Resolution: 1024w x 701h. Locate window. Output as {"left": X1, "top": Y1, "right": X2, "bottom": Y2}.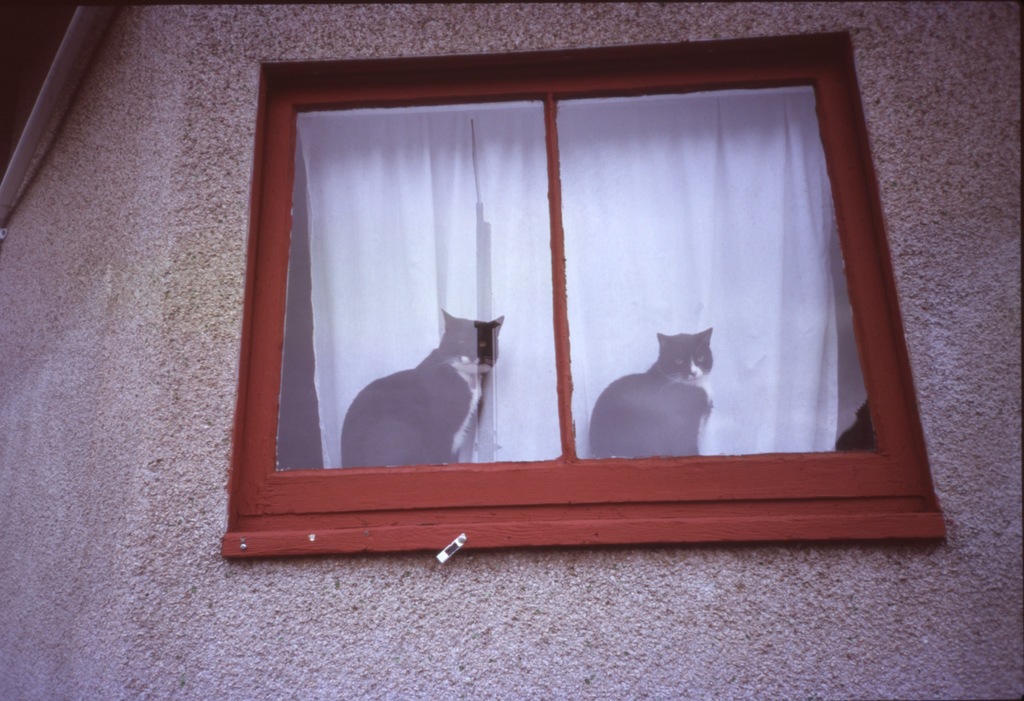
{"left": 223, "top": 34, "right": 950, "bottom": 562}.
